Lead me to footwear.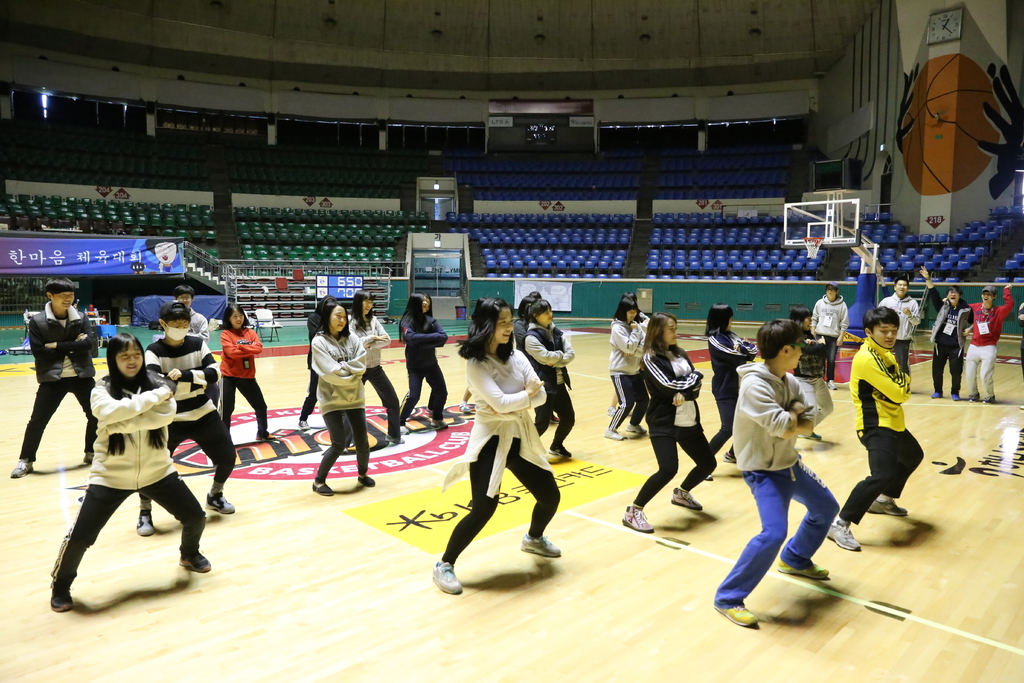
Lead to x1=6 y1=457 x2=29 y2=477.
